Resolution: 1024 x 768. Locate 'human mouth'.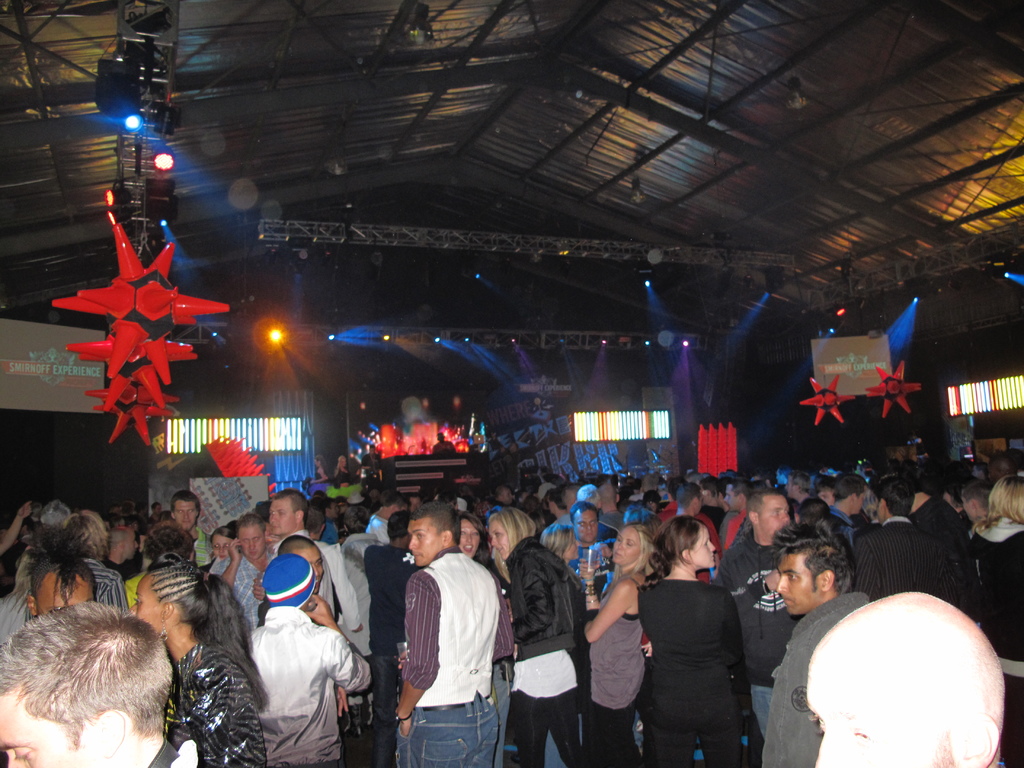
l=411, t=551, r=422, b=557.
